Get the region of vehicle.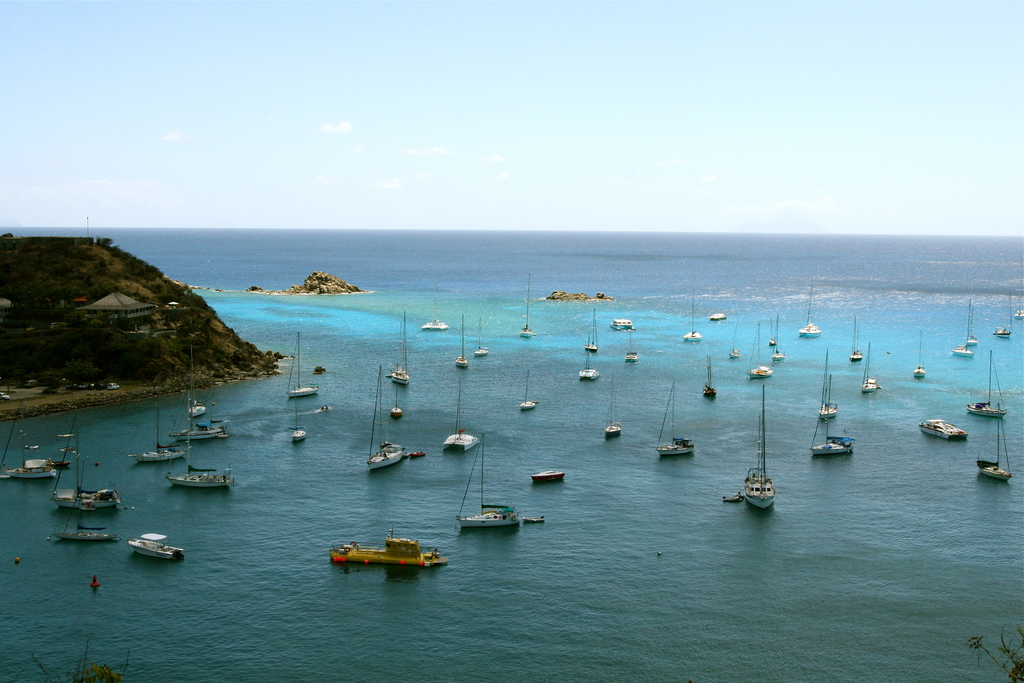
bbox=[710, 309, 728, 322].
